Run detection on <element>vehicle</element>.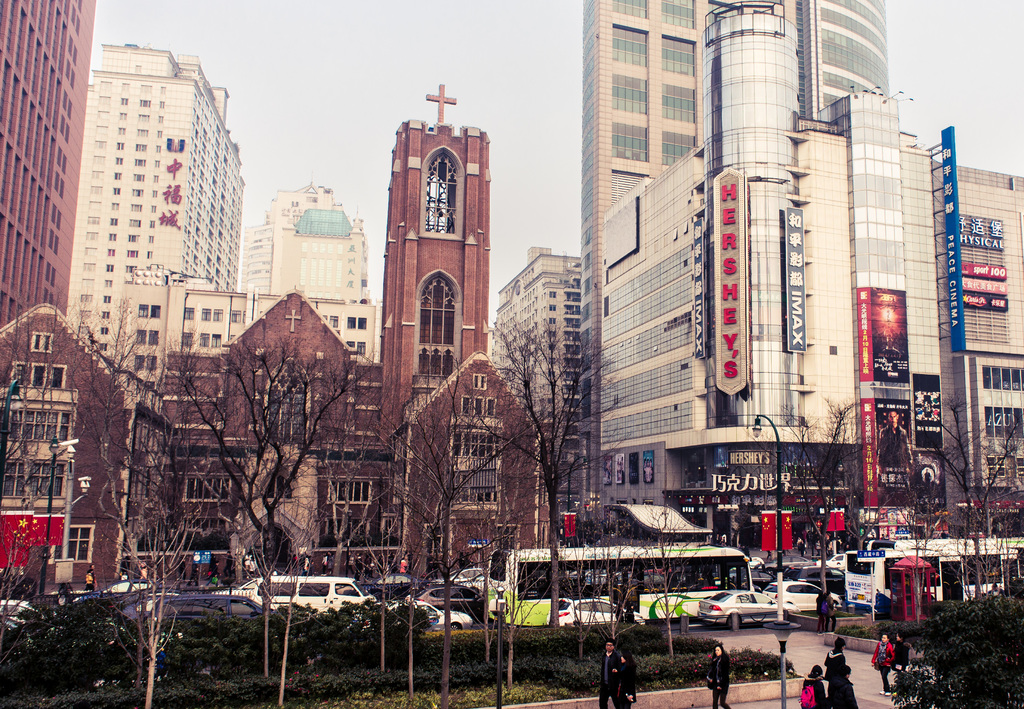
Result: (239,573,378,612).
